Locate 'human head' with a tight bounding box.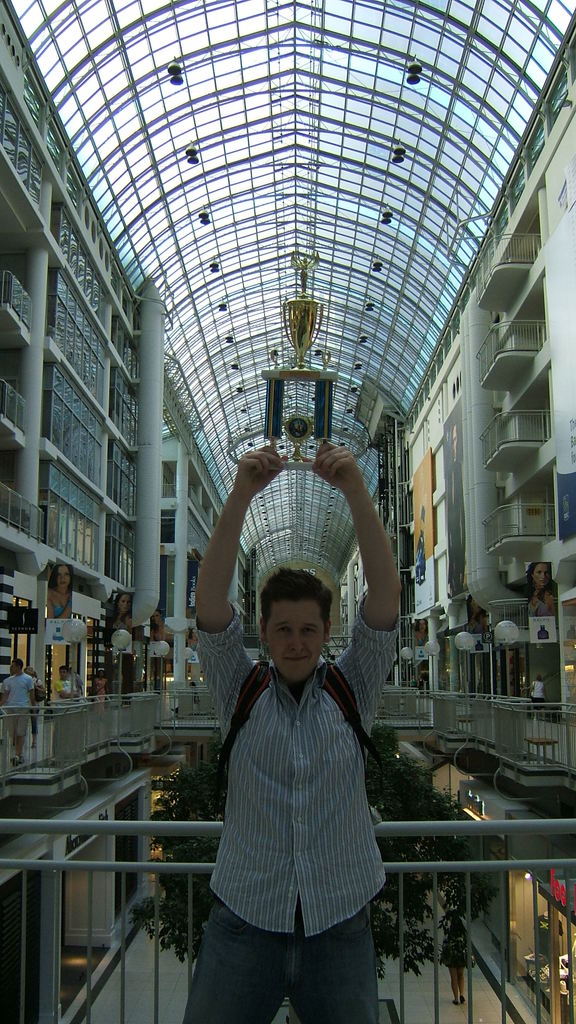
rect(467, 600, 481, 615).
